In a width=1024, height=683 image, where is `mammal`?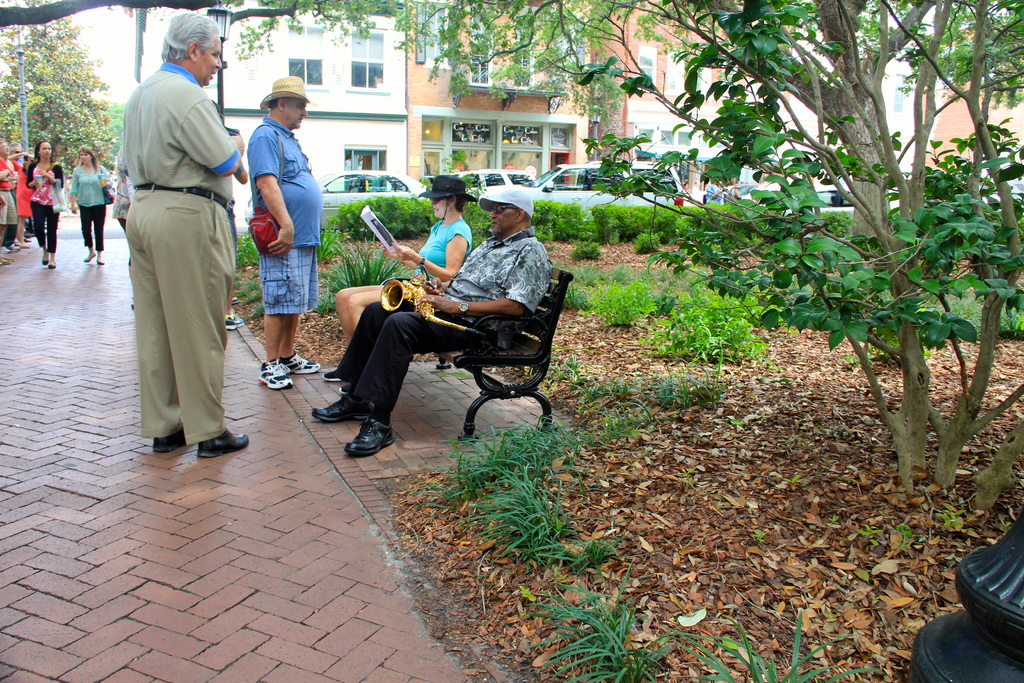
305,187,551,463.
